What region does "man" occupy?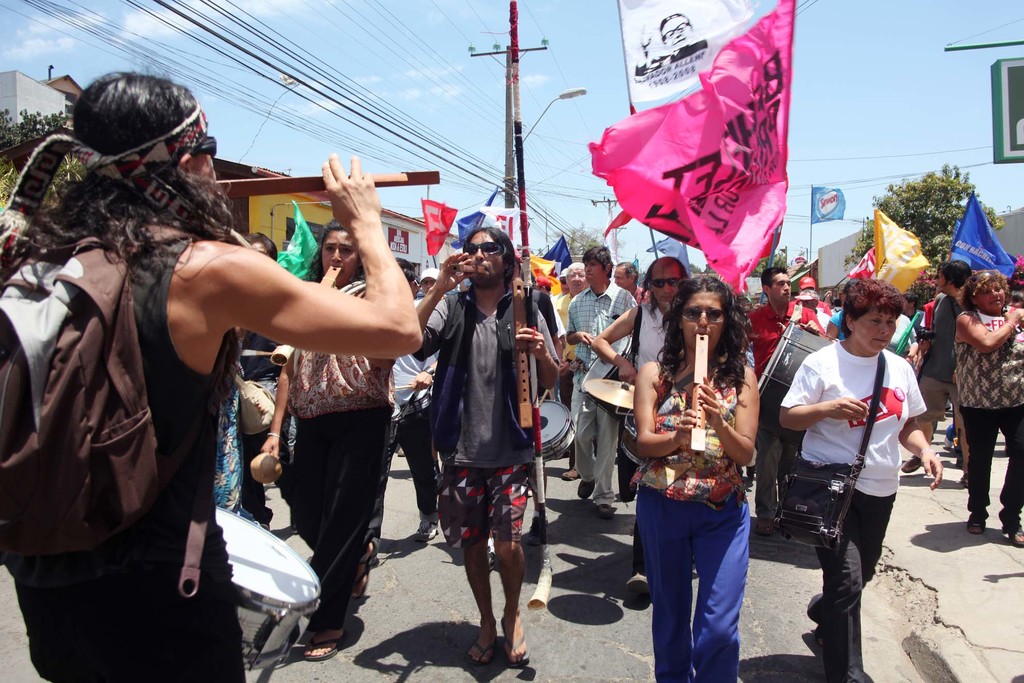
0 71 417 682.
